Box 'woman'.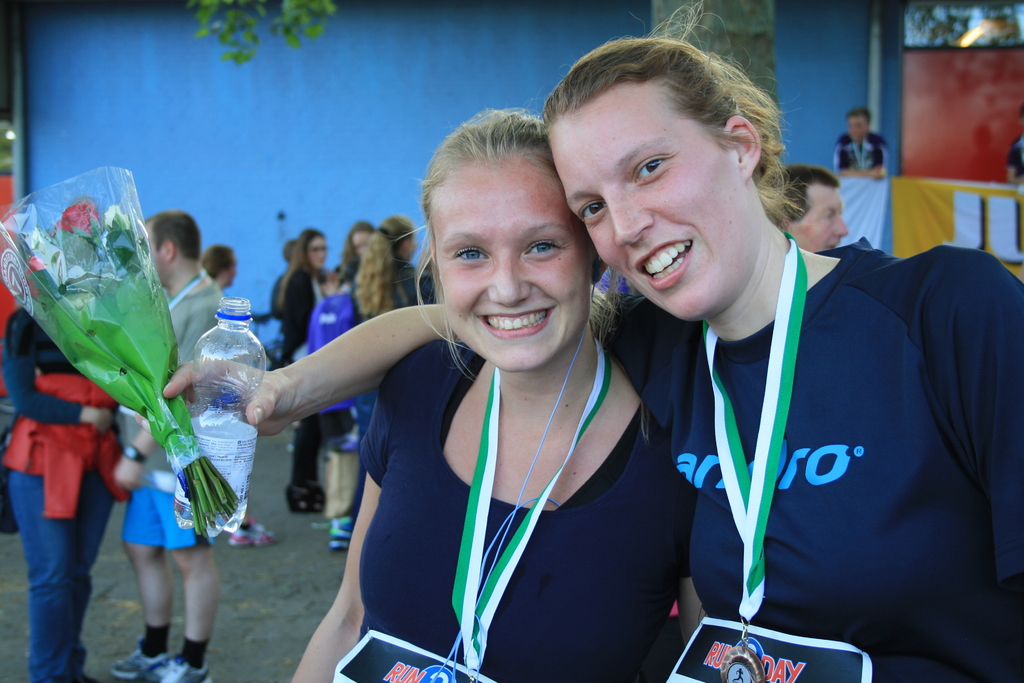
<region>342, 211, 436, 547</region>.
